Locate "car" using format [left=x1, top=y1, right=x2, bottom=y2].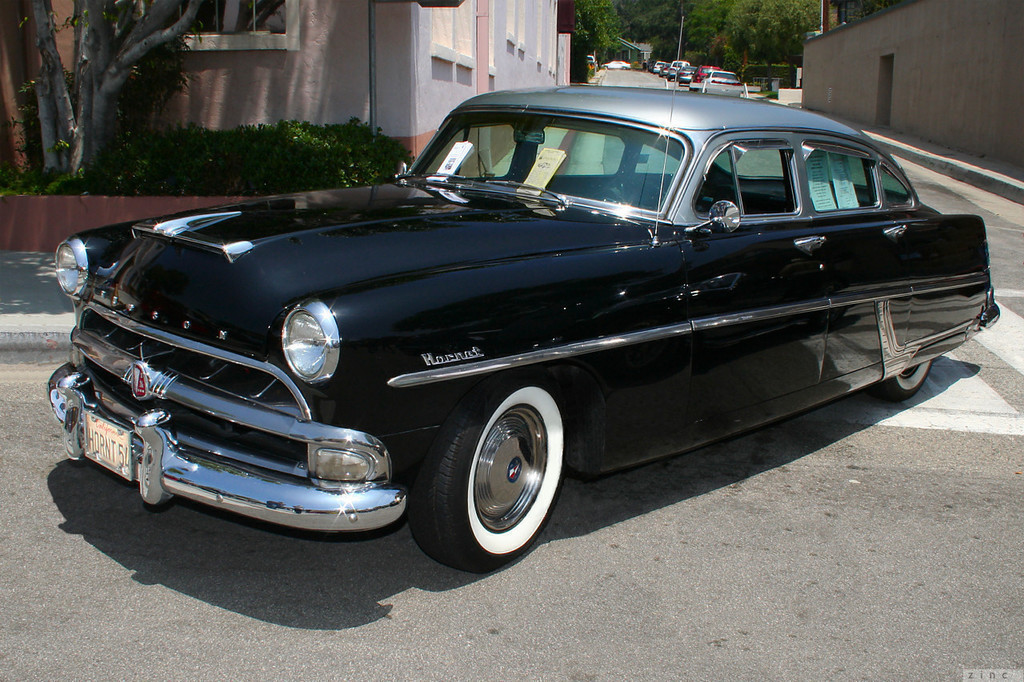
[left=677, top=62, right=698, bottom=83].
